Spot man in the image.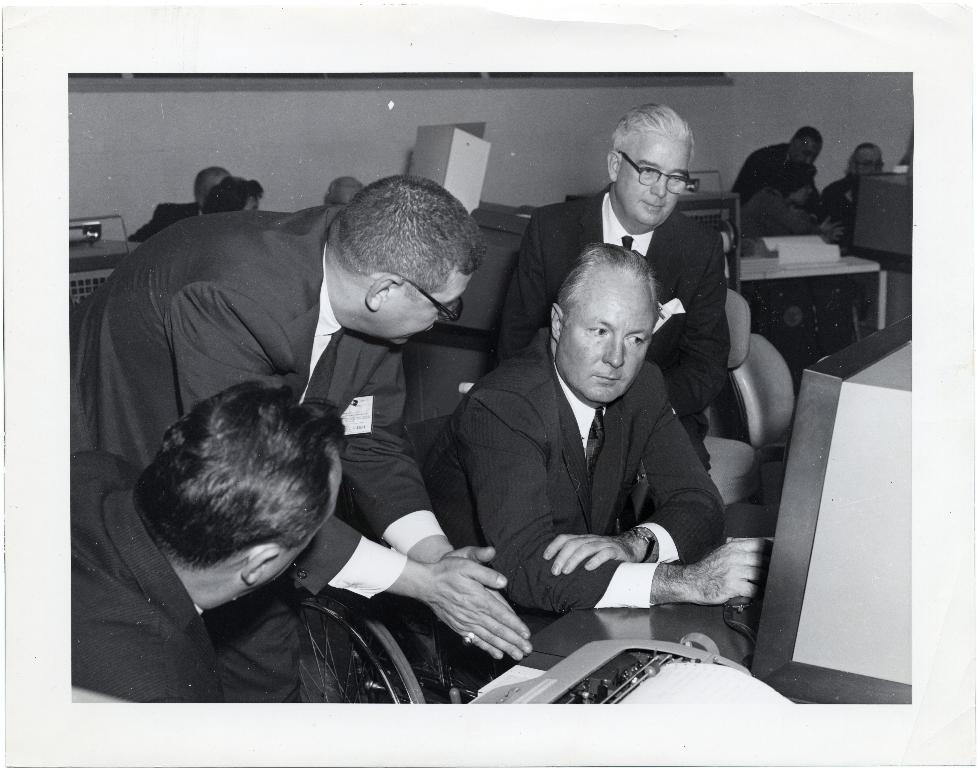
man found at (x1=197, y1=178, x2=266, y2=217).
